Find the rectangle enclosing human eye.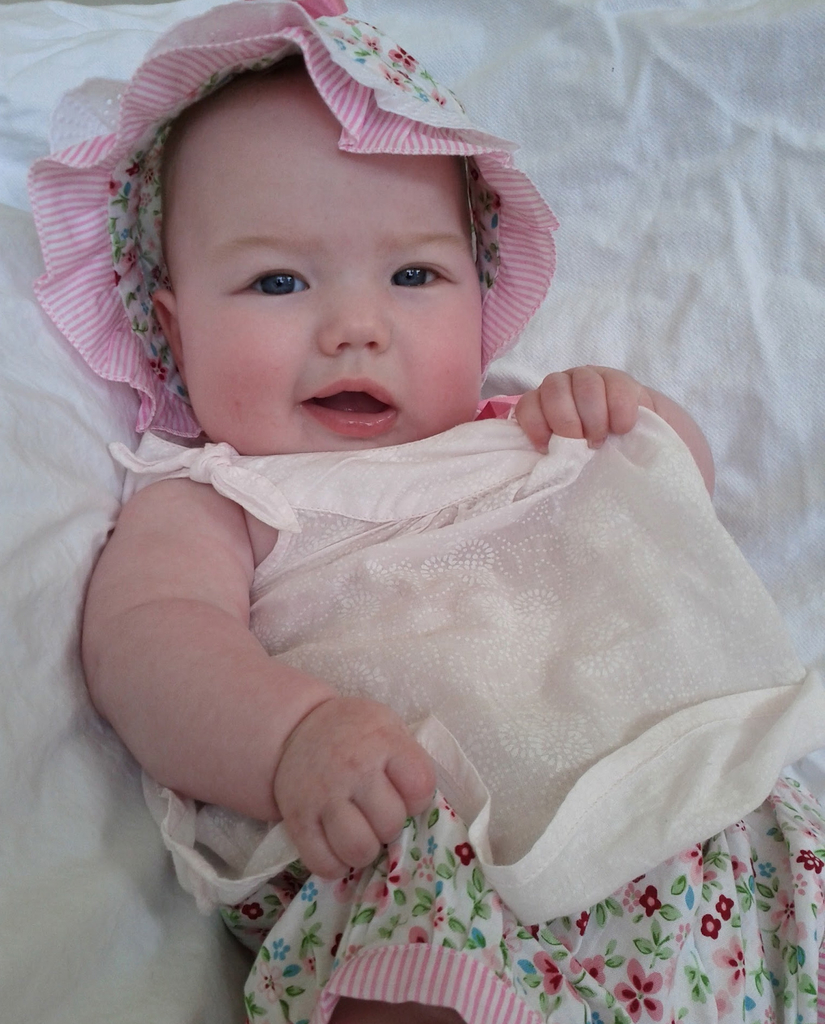
select_region(382, 253, 461, 295).
